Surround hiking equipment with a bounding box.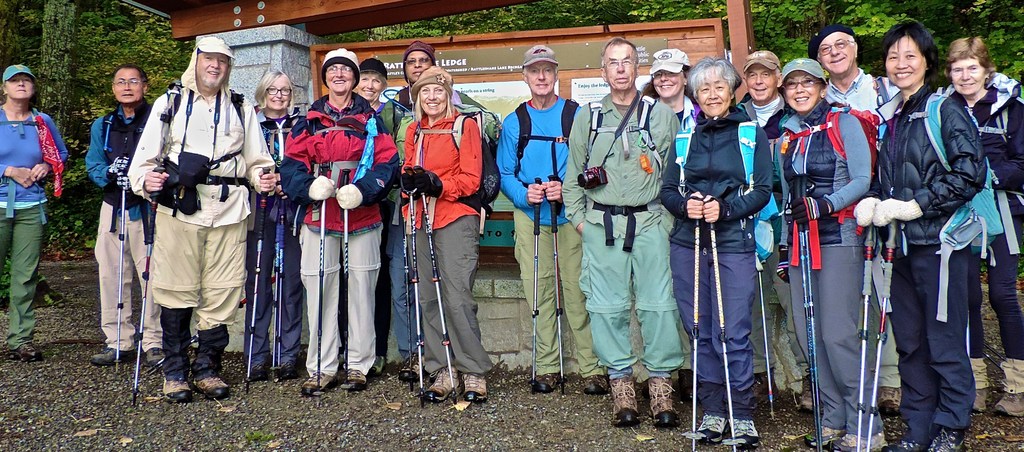
left=875, top=94, right=1004, bottom=321.
